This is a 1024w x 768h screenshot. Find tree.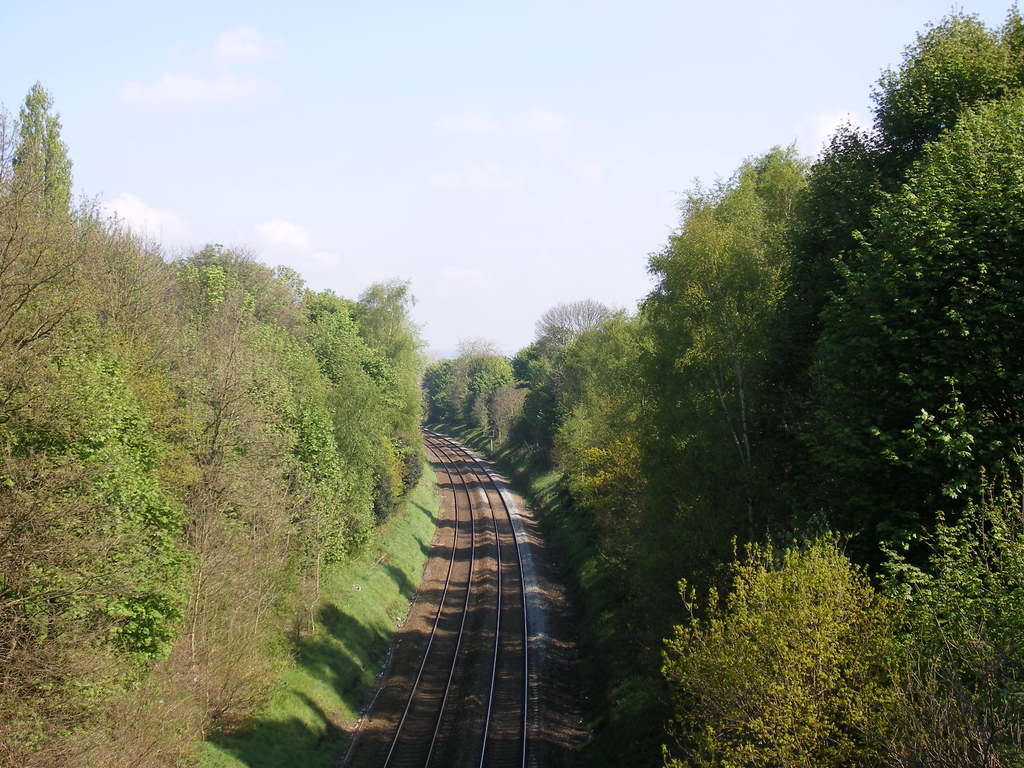
Bounding box: 803/628/1014/760.
